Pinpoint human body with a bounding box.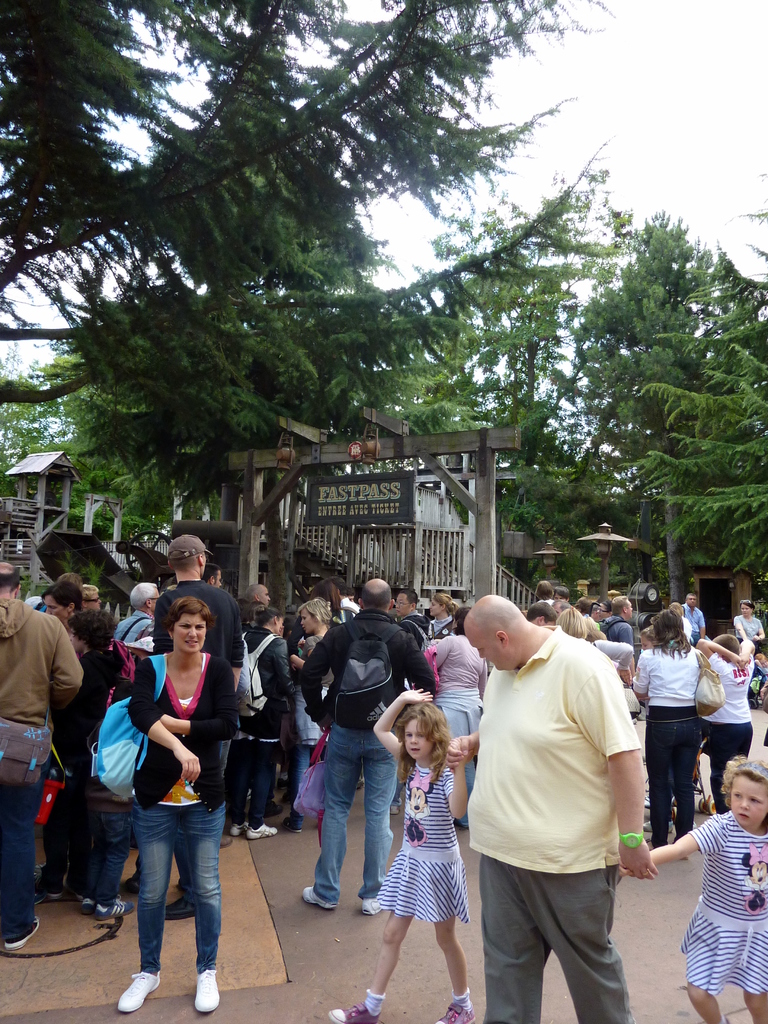
region(287, 591, 332, 806).
